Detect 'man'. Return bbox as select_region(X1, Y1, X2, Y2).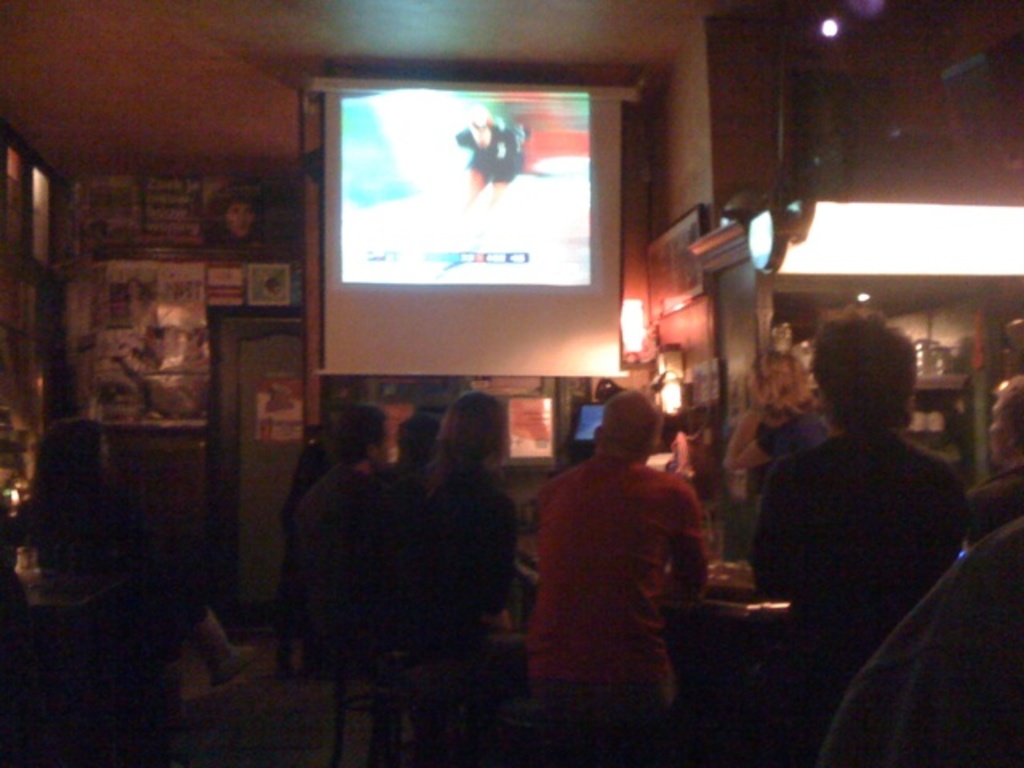
select_region(758, 294, 973, 739).
